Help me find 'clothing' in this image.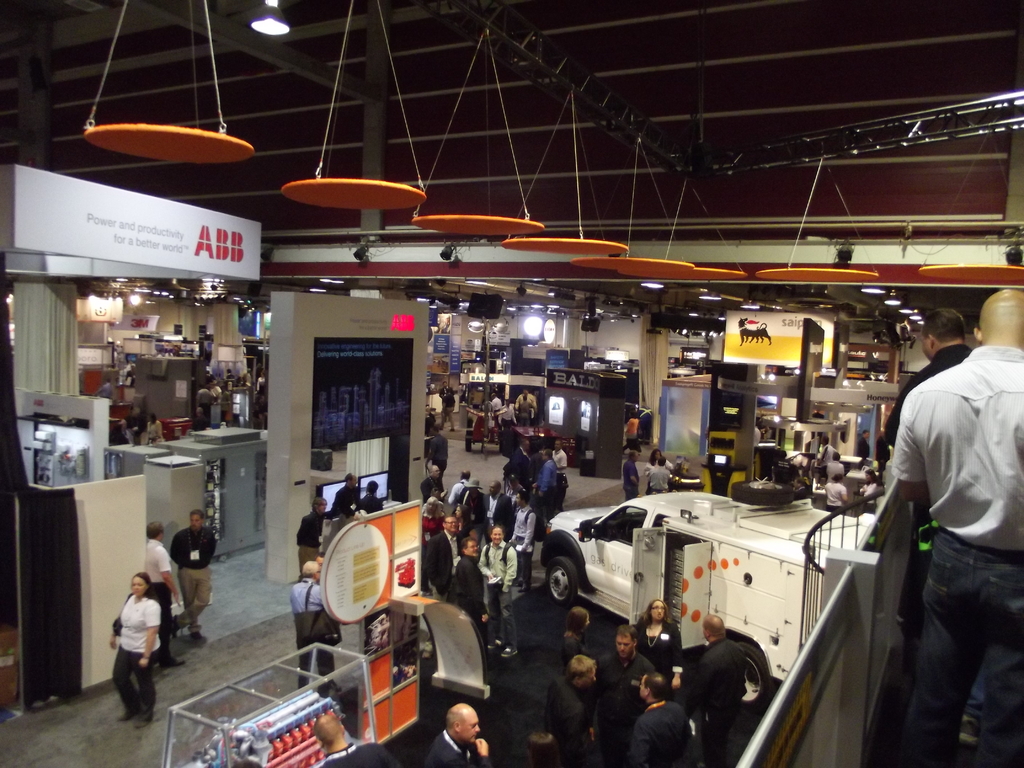
Found it: 491/408/512/446.
